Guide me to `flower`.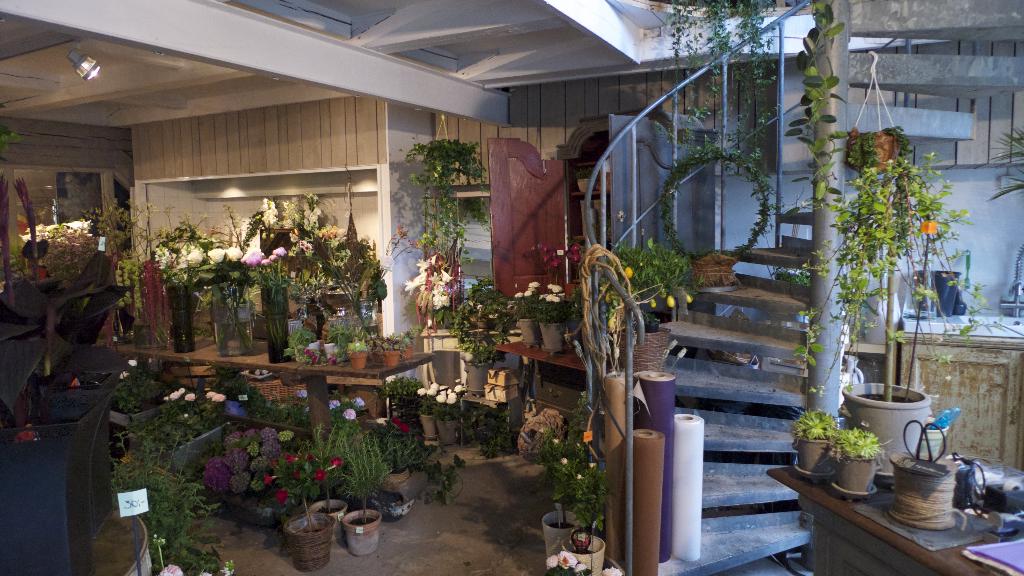
Guidance: rect(205, 390, 216, 399).
